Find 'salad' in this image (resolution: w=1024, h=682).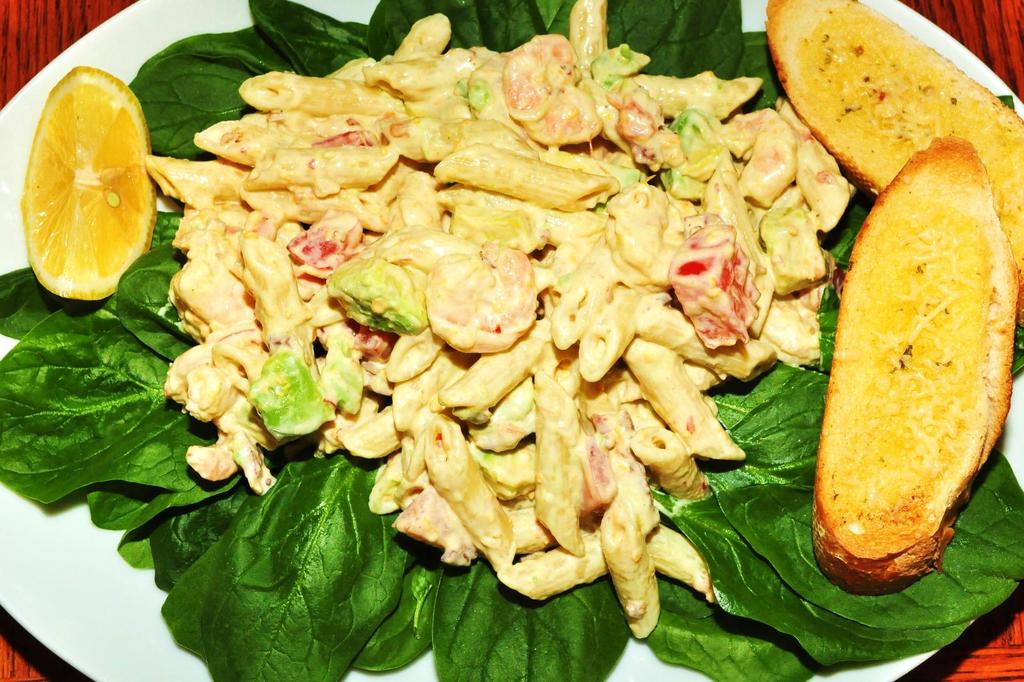
box=[1, 0, 1023, 681].
